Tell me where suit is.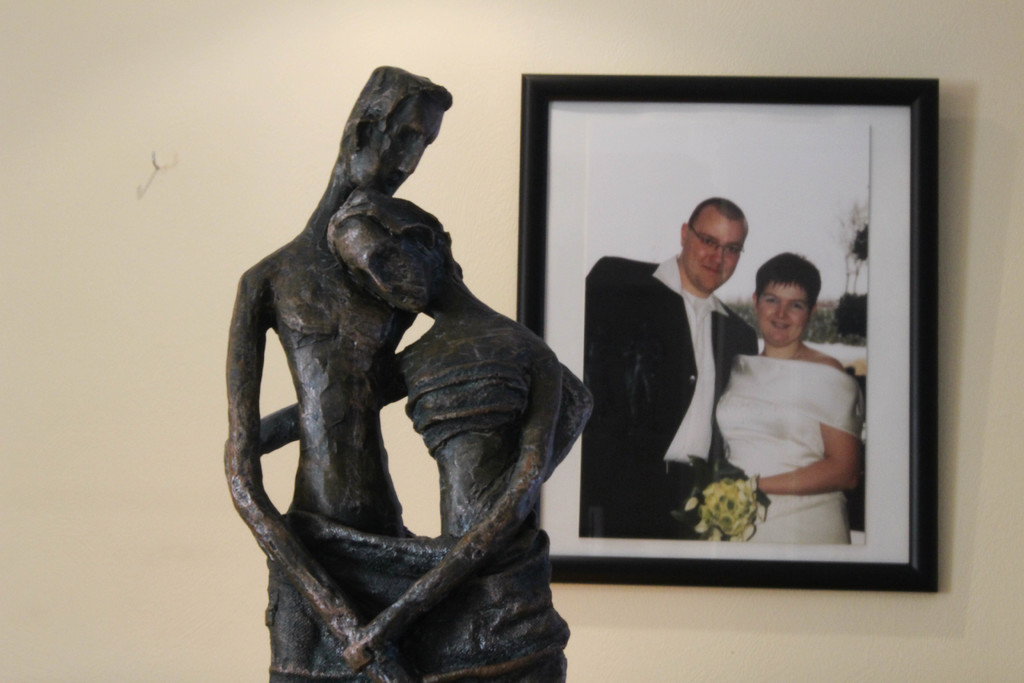
suit is at select_region(608, 206, 777, 540).
